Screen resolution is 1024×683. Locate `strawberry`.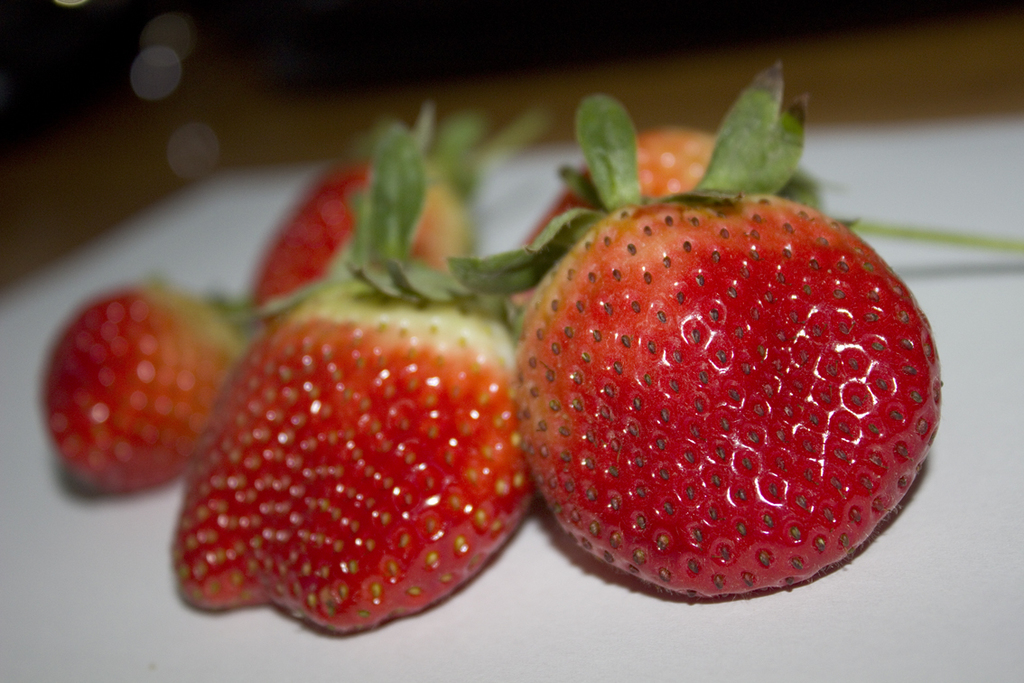
{"x1": 247, "y1": 105, "x2": 492, "y2": 329}.
